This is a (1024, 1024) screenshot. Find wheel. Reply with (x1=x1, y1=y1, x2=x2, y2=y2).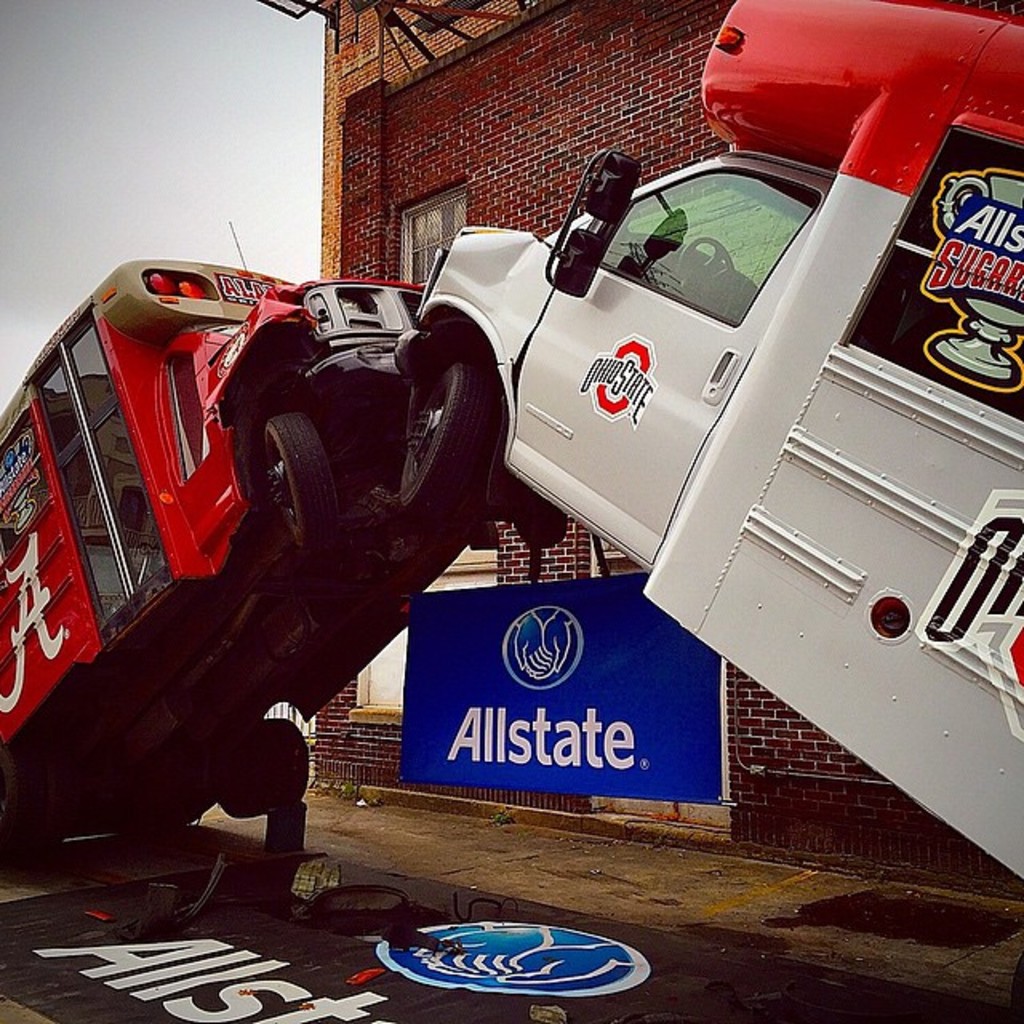
(x1=0, y1=754, x2=35, y2=861).
